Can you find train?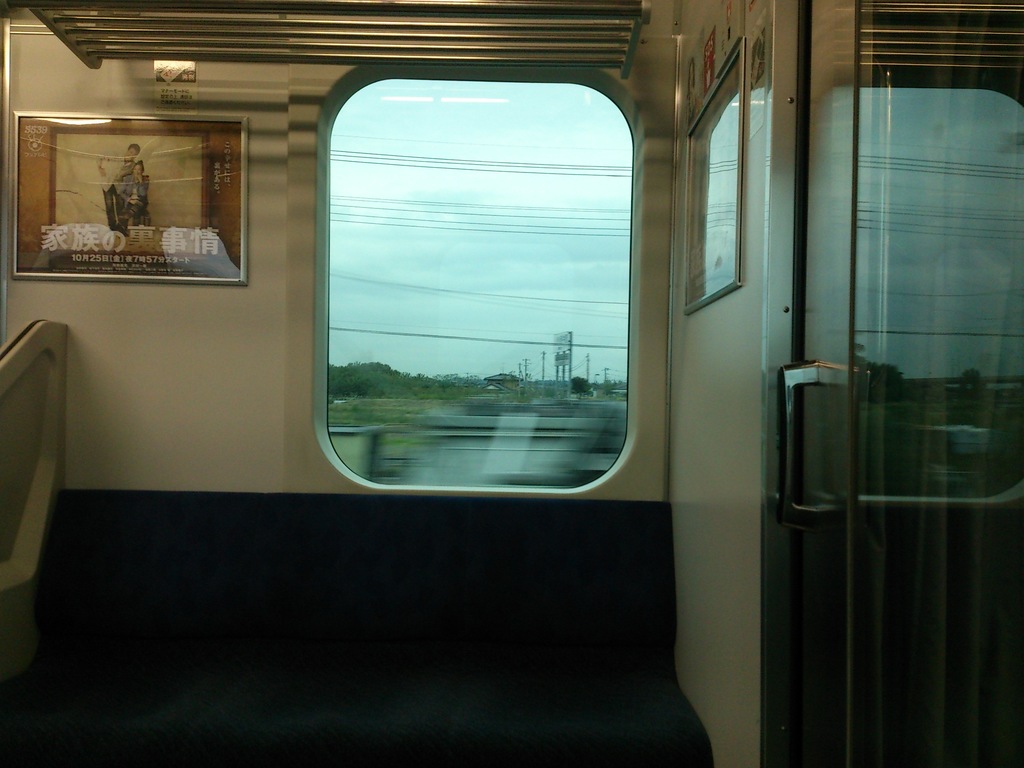
Yes, bounding box: [x1=0, y1=0, x2=1023, y2=761].
